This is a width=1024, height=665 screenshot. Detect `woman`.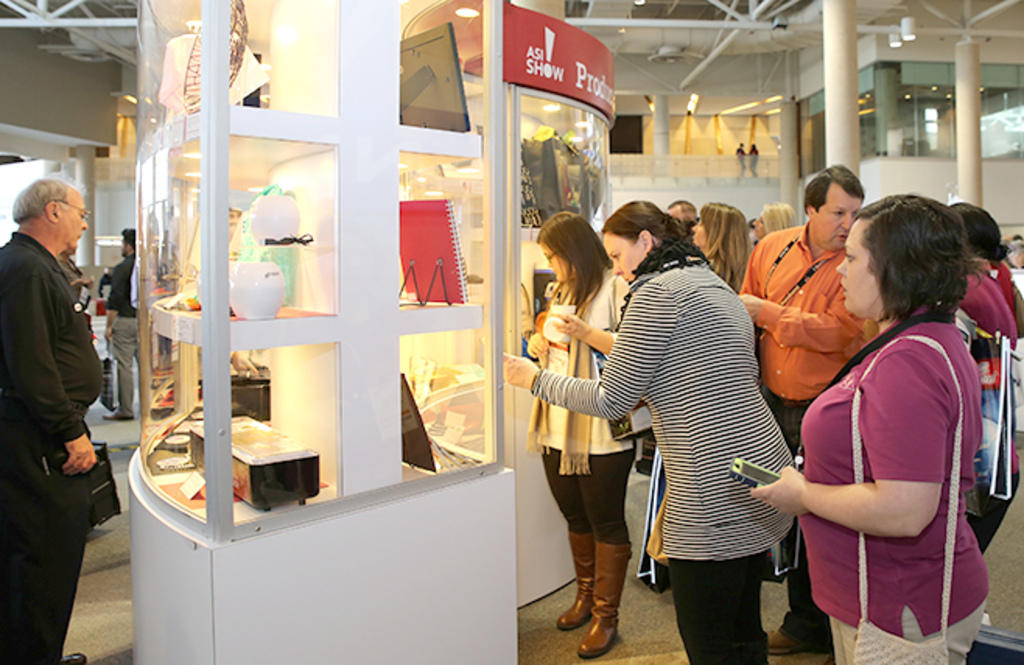
(x1=747, y1=190, x2=998, y2=663).
